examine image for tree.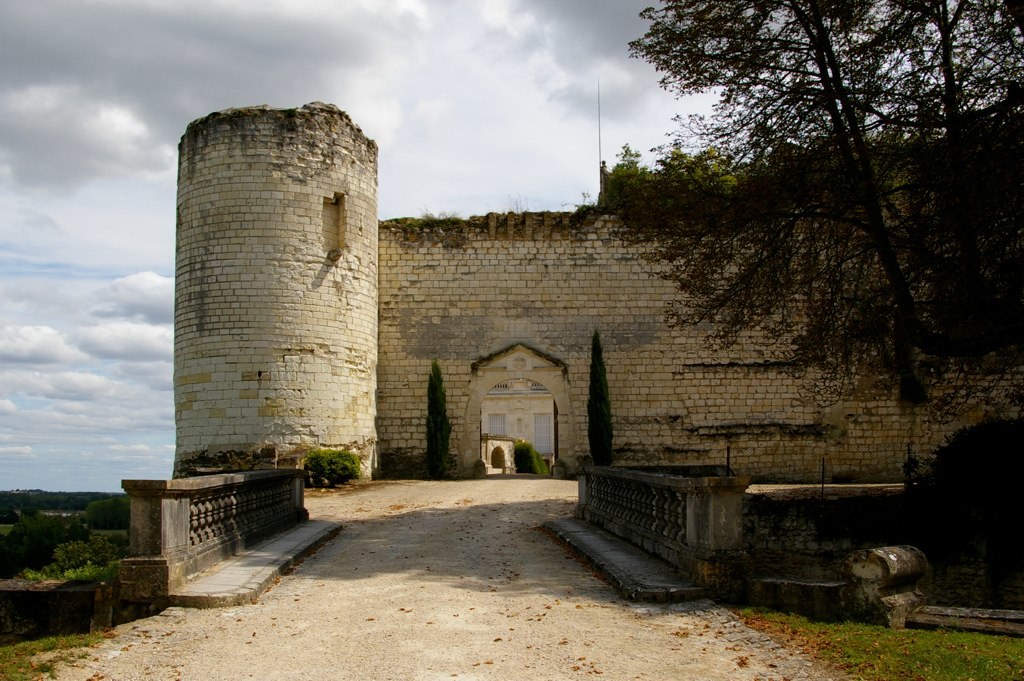
Examination result: box=[605, 143, 742, 220].
